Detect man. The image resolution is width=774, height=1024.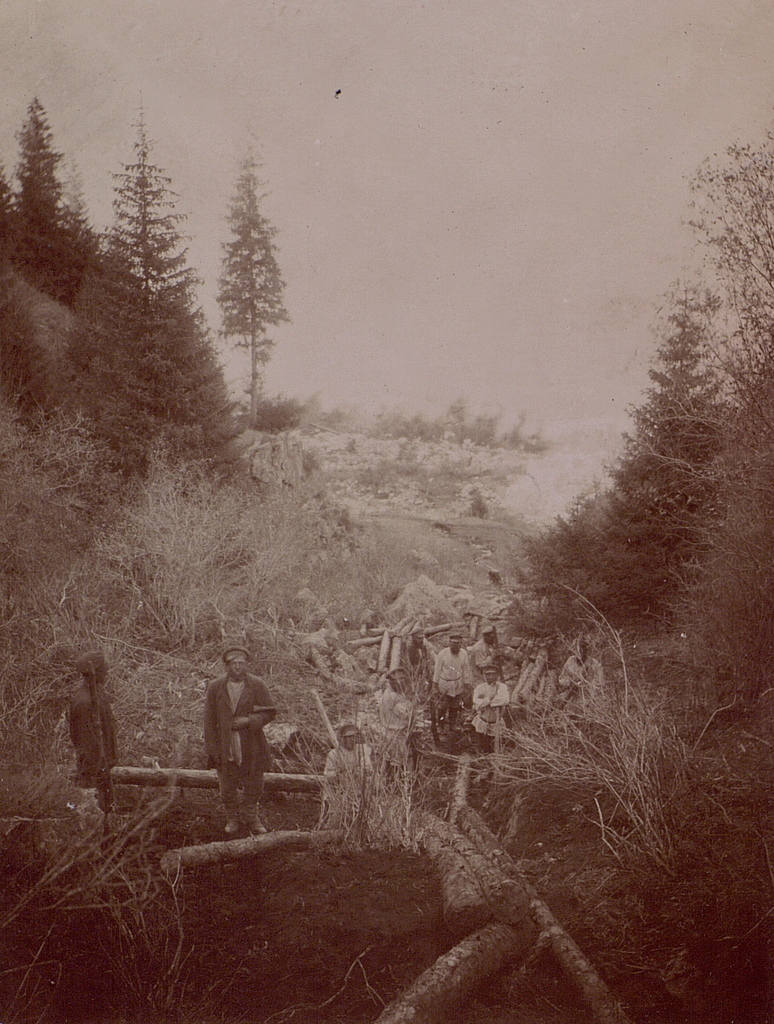
433/634/471/732.
